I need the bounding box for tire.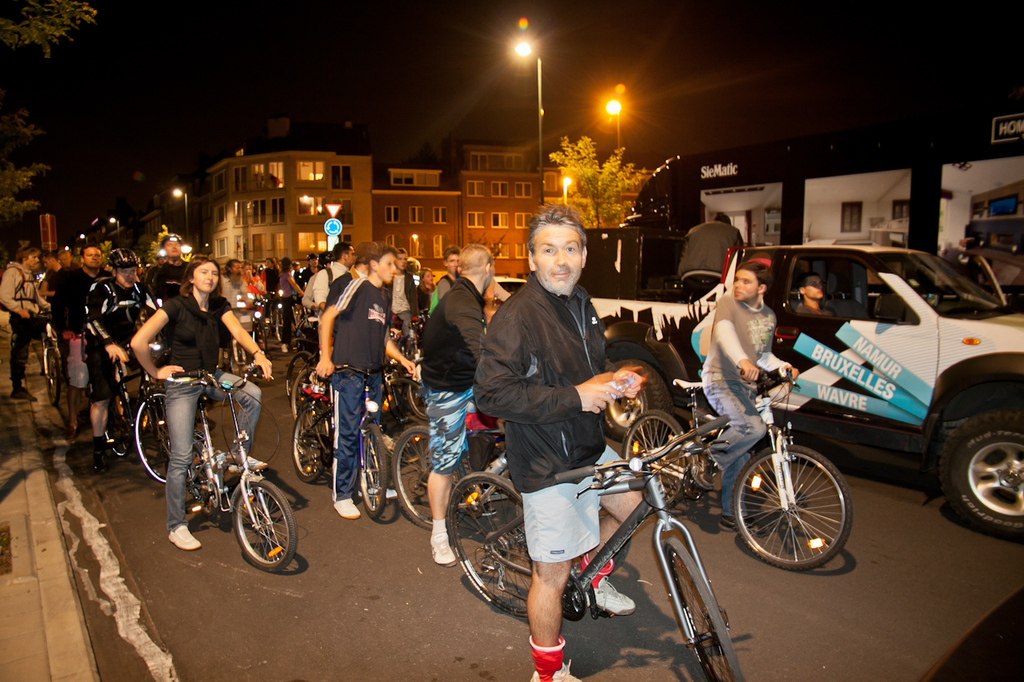
Here it is: (390,425,431,527).
